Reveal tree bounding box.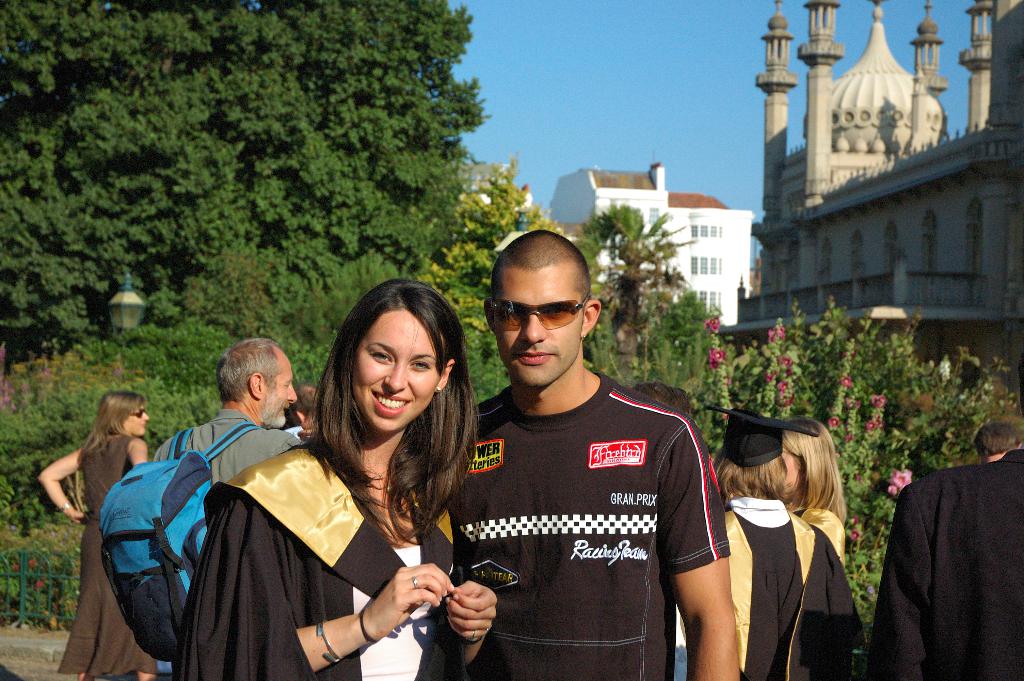
Revealed: [572,203,705,398].
